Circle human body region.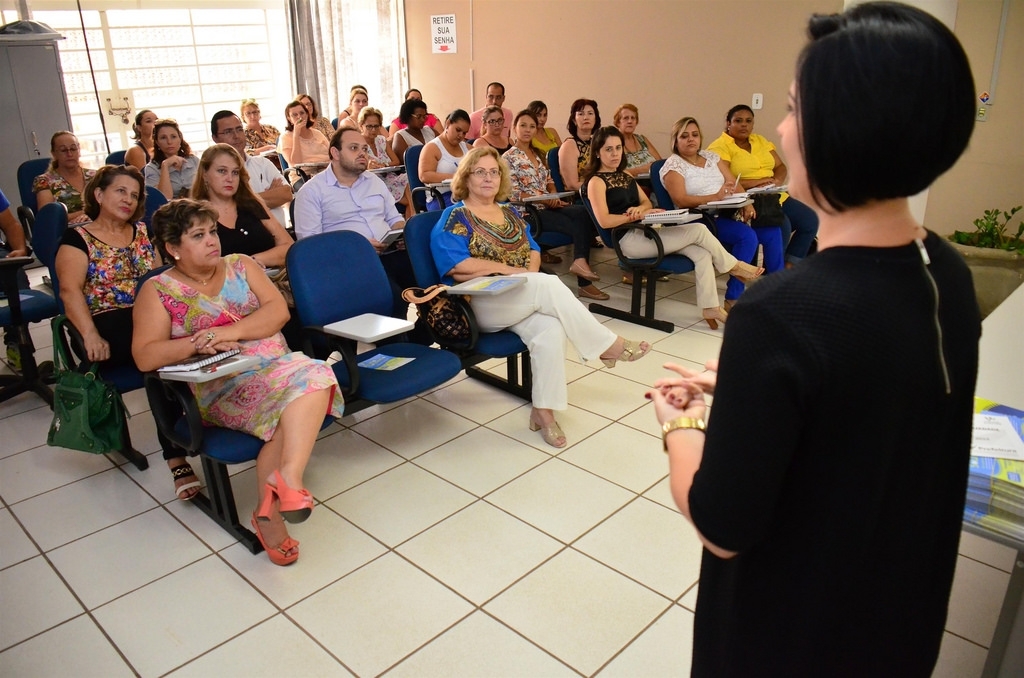
Region: select_region(613, 101, 661, 177).
